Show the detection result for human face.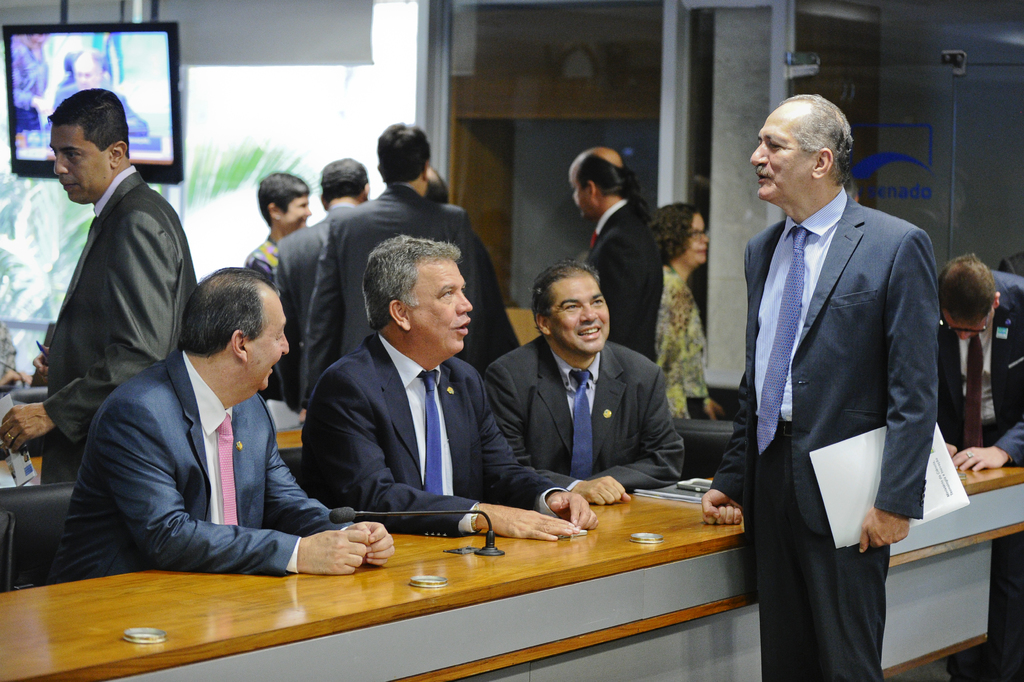
248:291:292:390.
